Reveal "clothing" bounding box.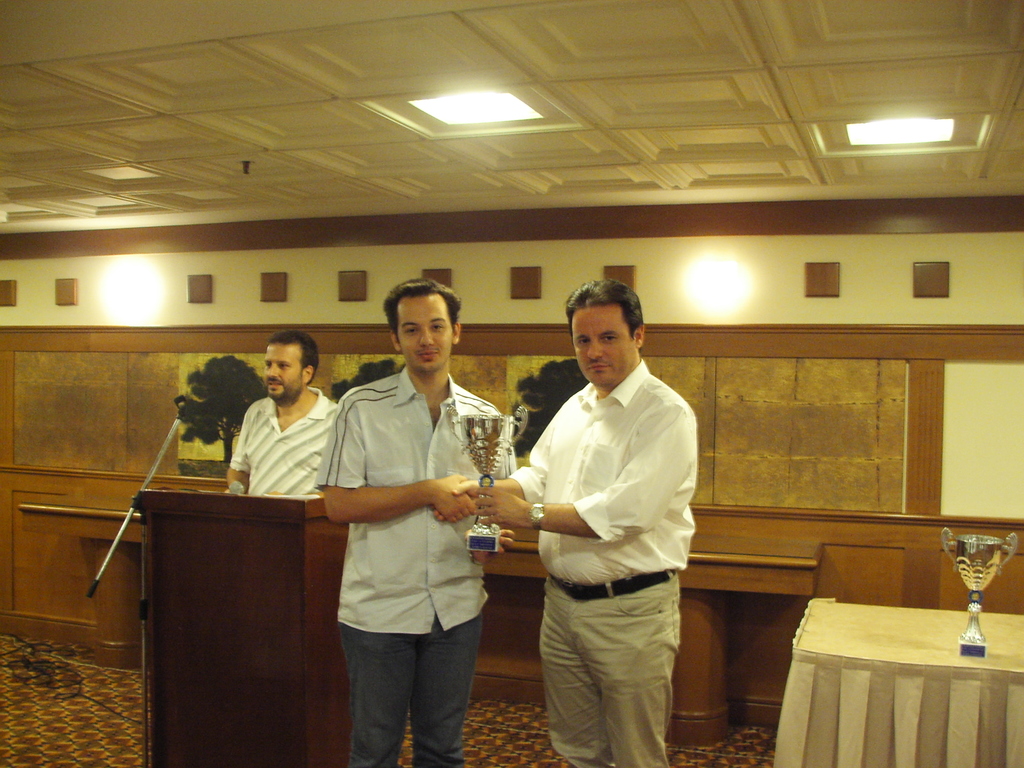
Revealed: left=228, top=387, right=337, bottom=493.
